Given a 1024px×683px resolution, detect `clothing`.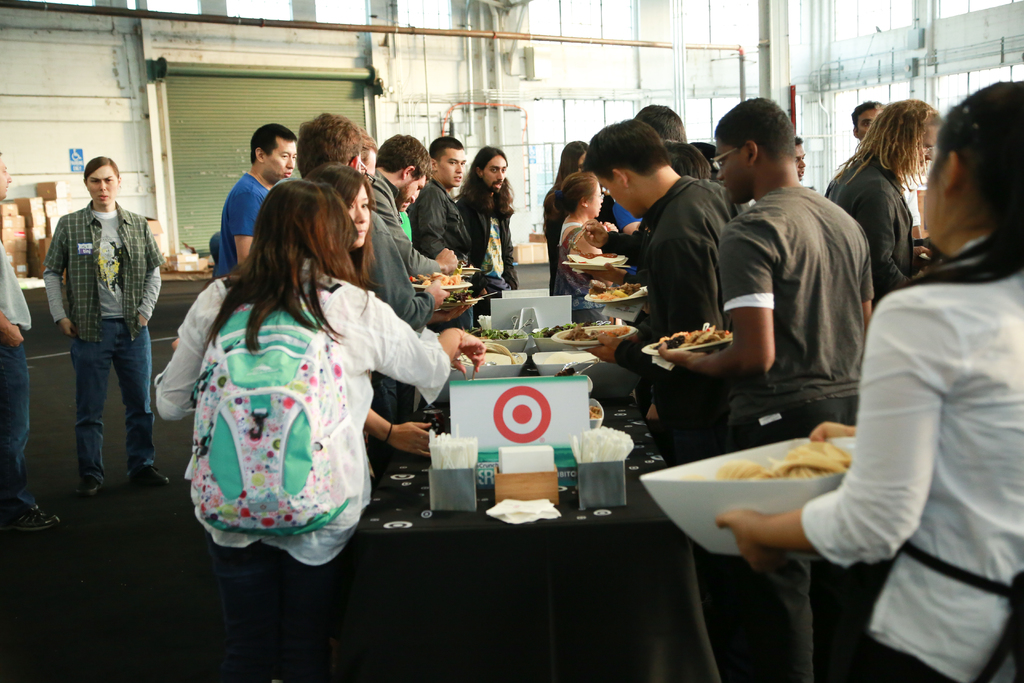
detection(802, 234, 1023, 682).
